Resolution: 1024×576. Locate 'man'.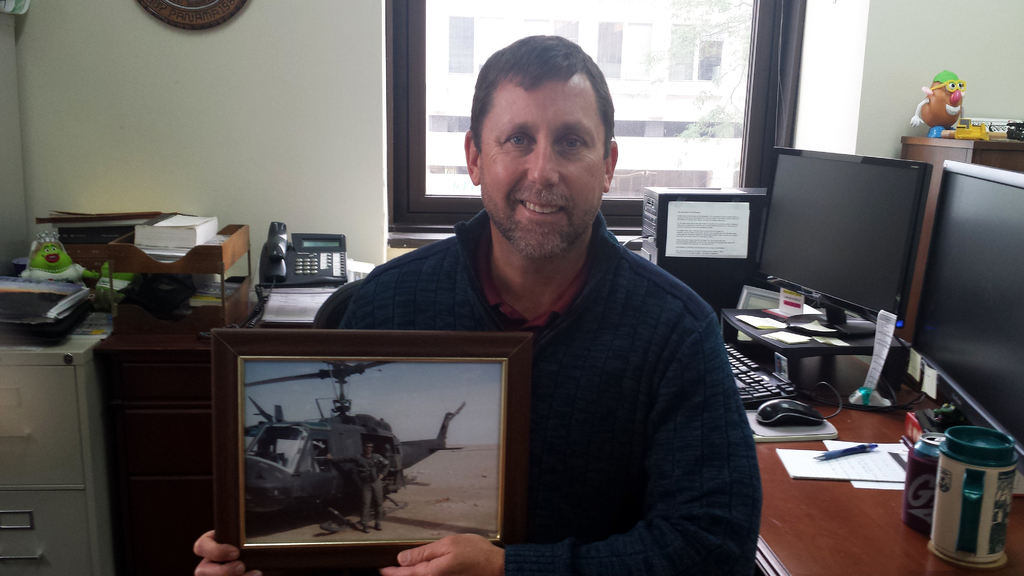
bbox=(317, 65, 762, 545).
